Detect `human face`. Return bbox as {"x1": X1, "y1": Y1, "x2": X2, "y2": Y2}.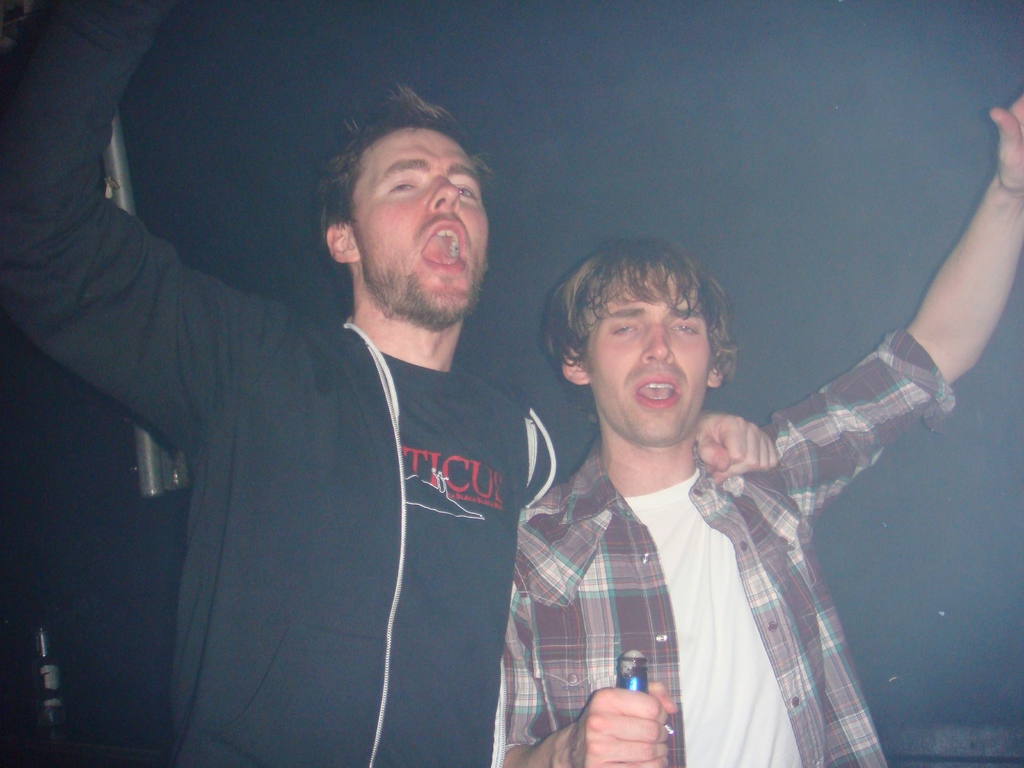
{"x1": 580, "y1": 264, "x2": 711, "y2": 444}.
